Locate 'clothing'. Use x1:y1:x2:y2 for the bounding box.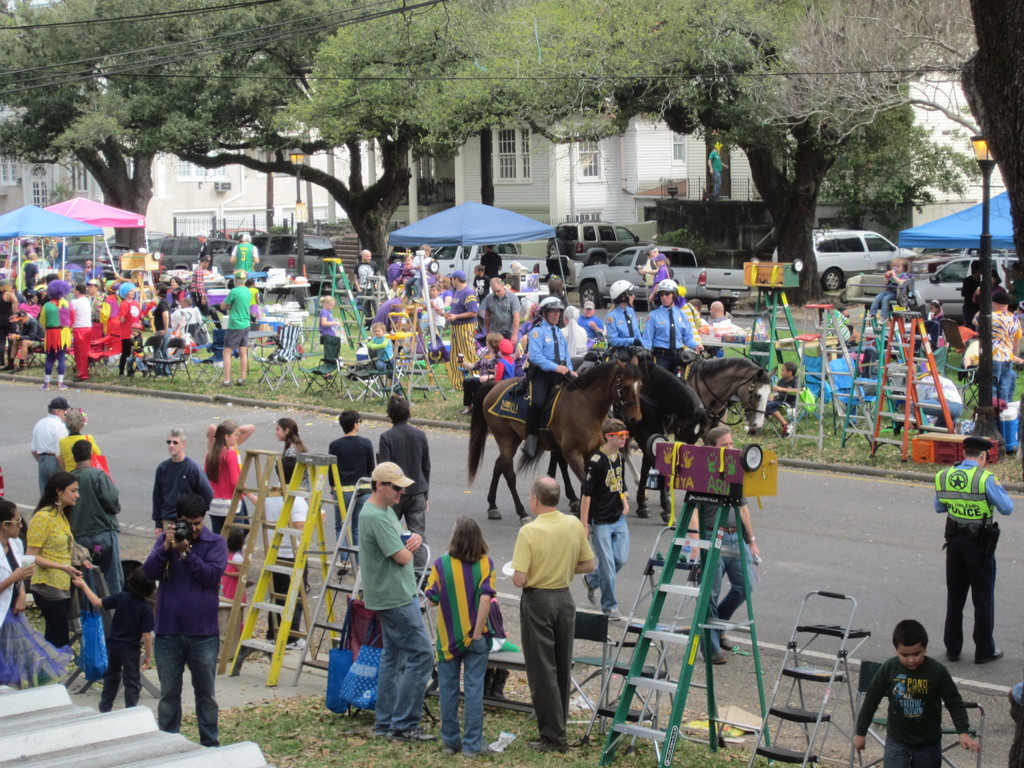
142:525:229:746.
